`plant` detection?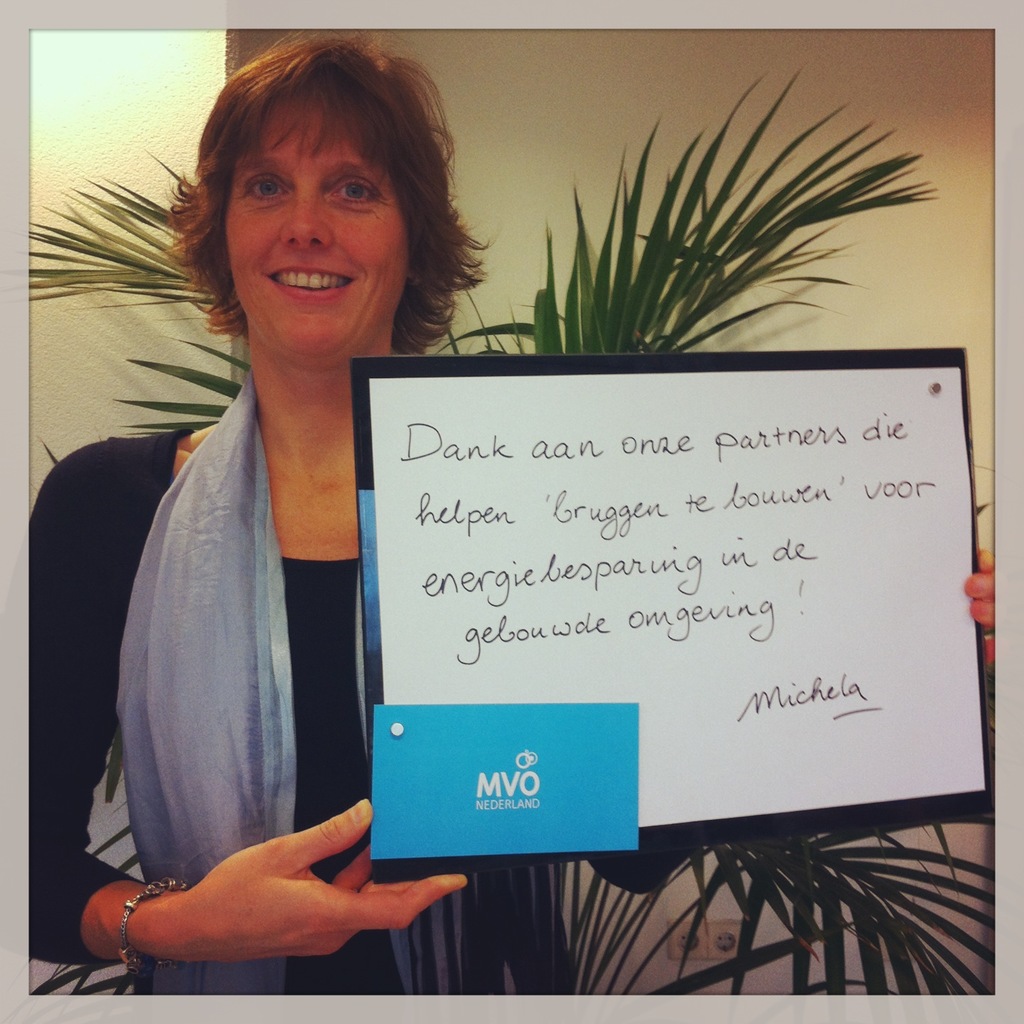
{"x1": 385, "y1": 53, "x2": 953, "y2": 395}
